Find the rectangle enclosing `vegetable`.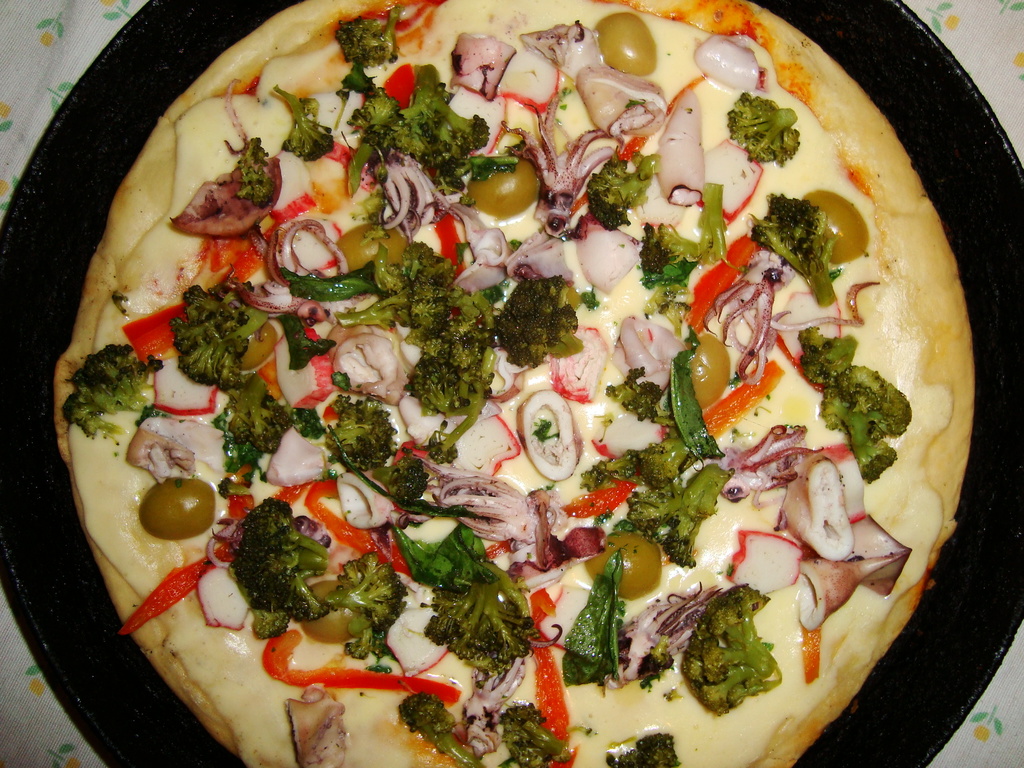
bbox(561, 554, 620, 685).
